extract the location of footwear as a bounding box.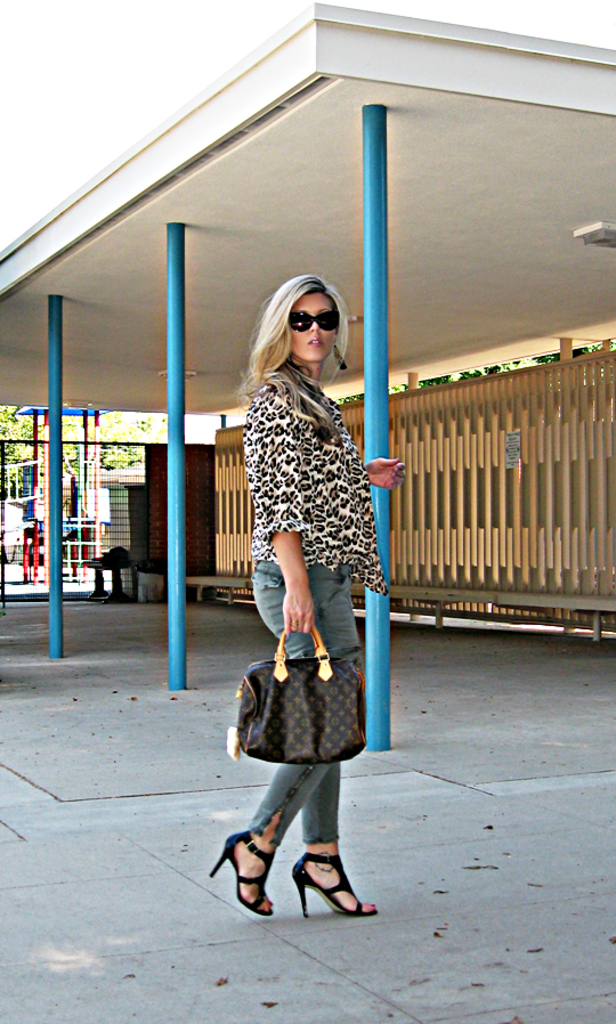
crop(281, 850, 363, 920).
